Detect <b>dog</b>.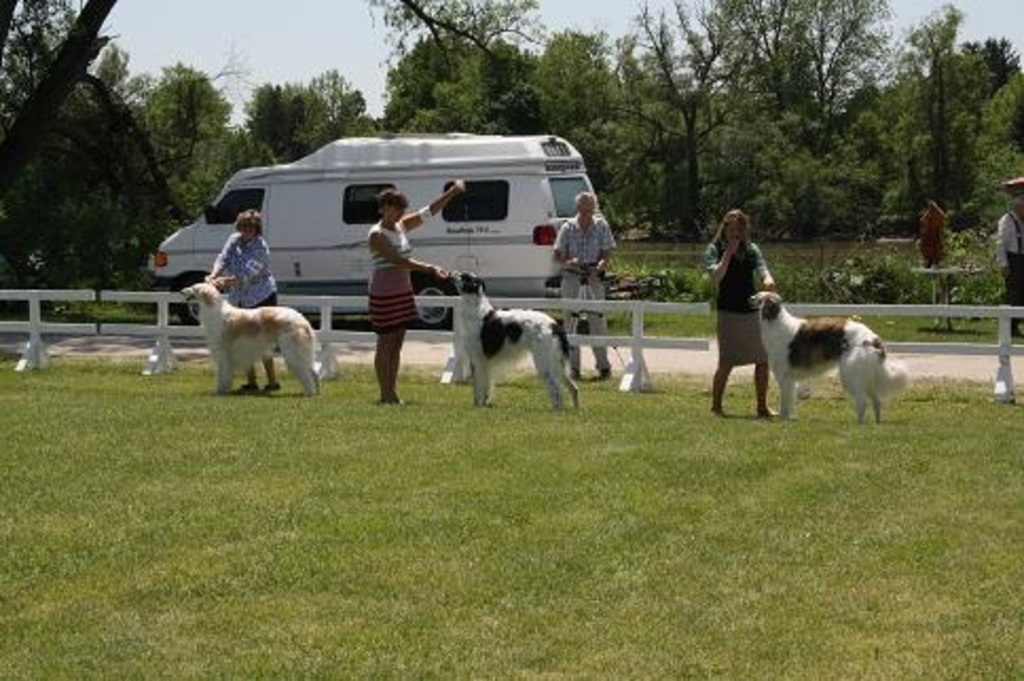
Detected at x1=184 y1=279 x2=324 y2=402.
